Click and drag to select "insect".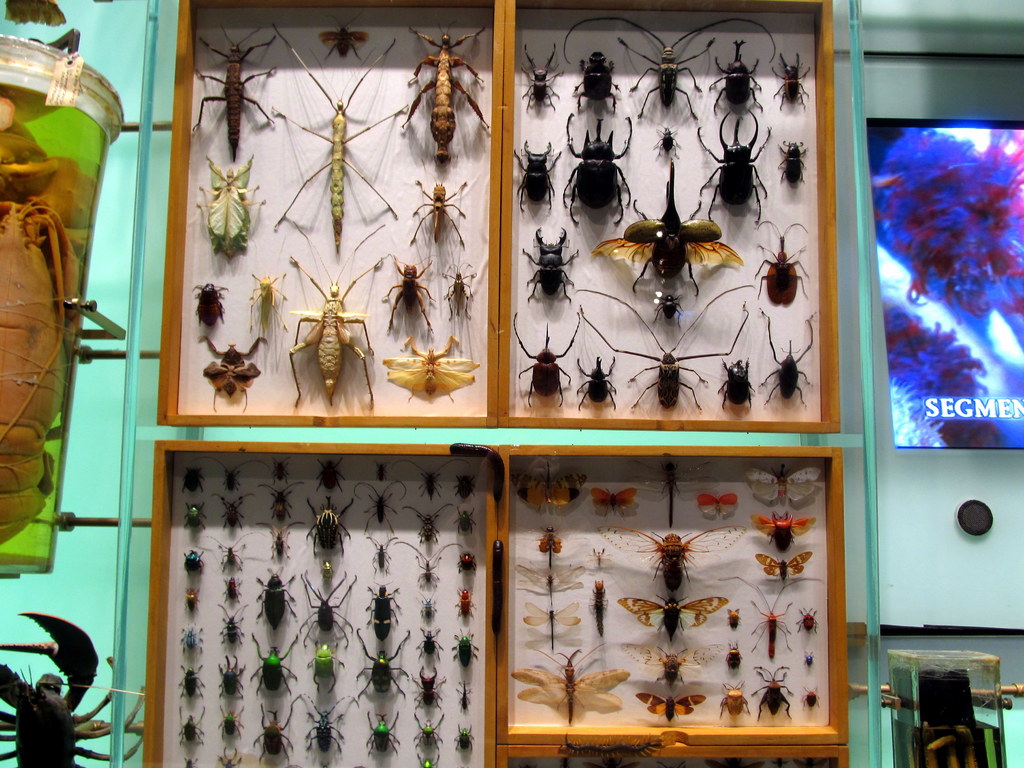
Selection: [x1=795, y1=610, x2=820, y2=634].
